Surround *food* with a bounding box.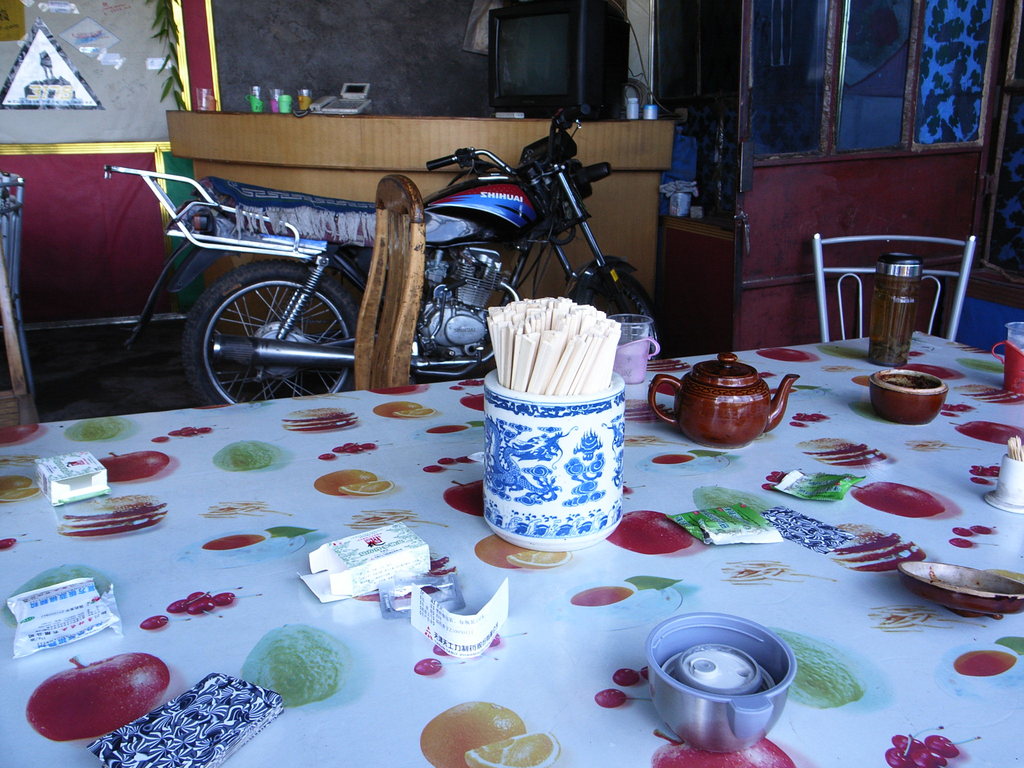
box=[961, 358, 1006, 371].
